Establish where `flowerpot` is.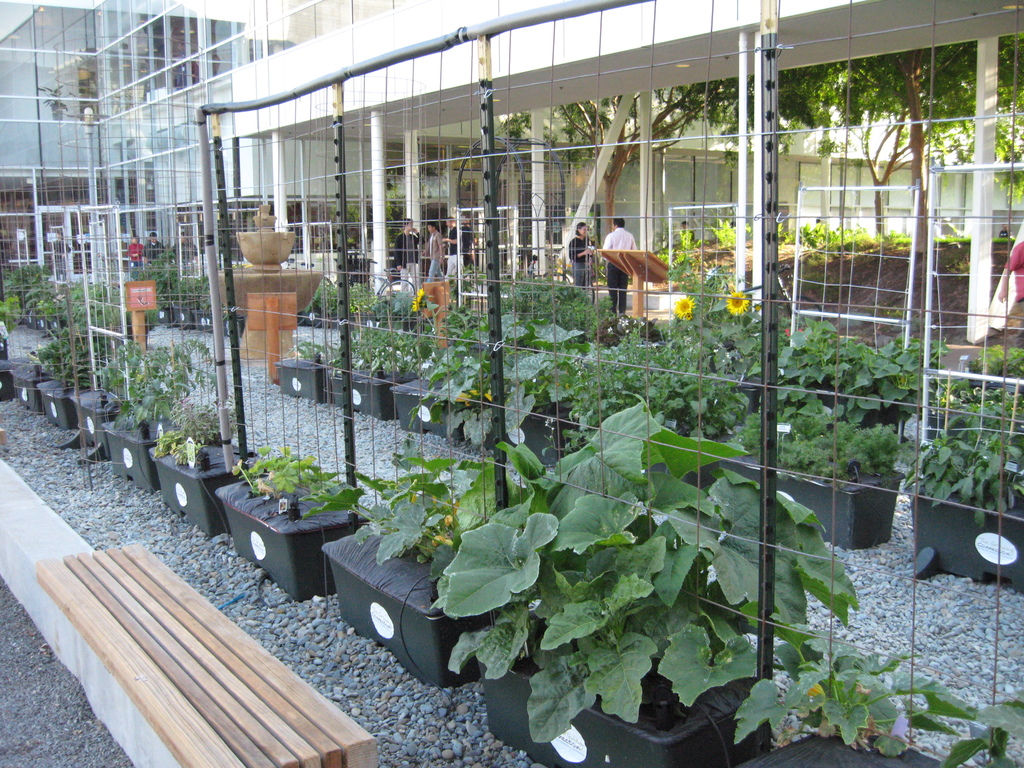
Established at box=[389, 369, 475, 438].
